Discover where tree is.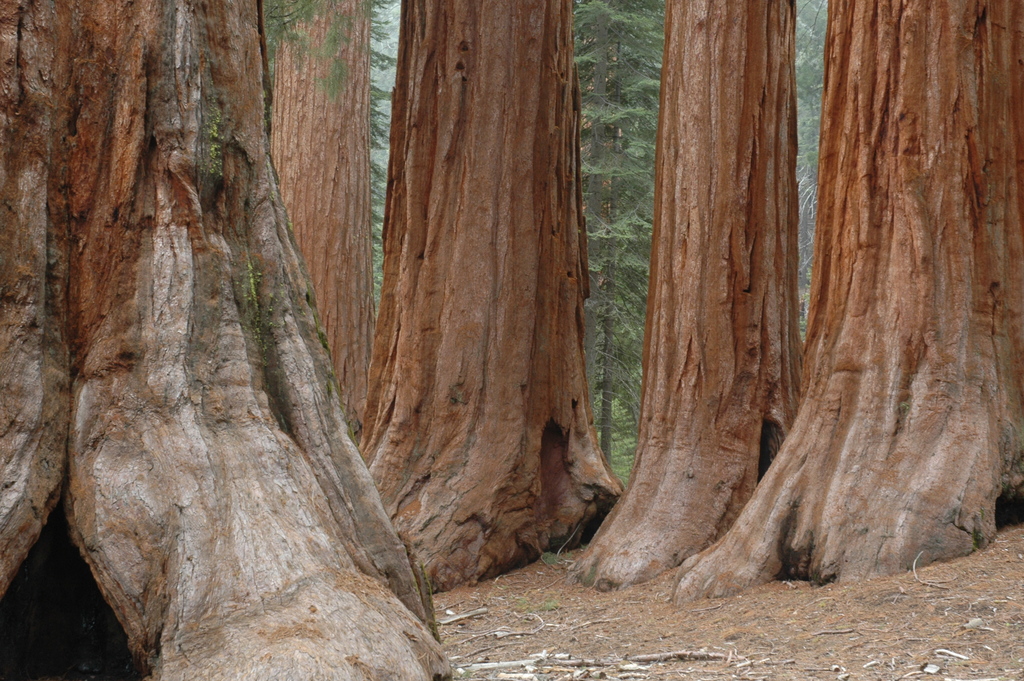
Discovered at (576,0,661,489).
